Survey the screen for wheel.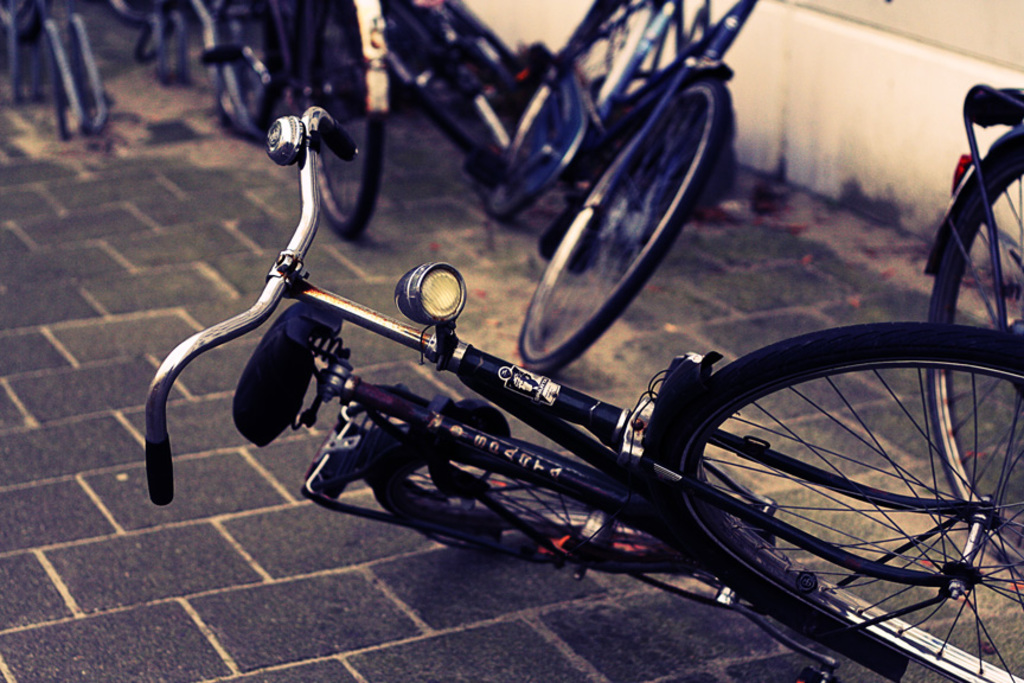
Survey found: (927, 123, 1023, 583).
